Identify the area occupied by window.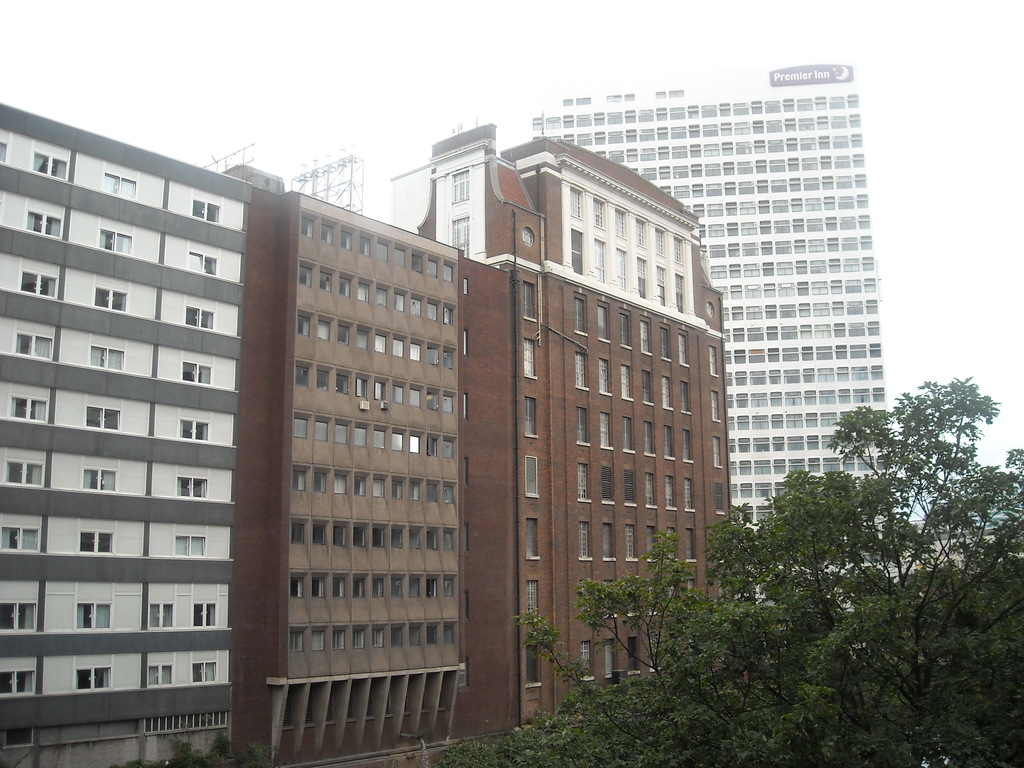
Area: Rect(809, 239, 825, 252).
